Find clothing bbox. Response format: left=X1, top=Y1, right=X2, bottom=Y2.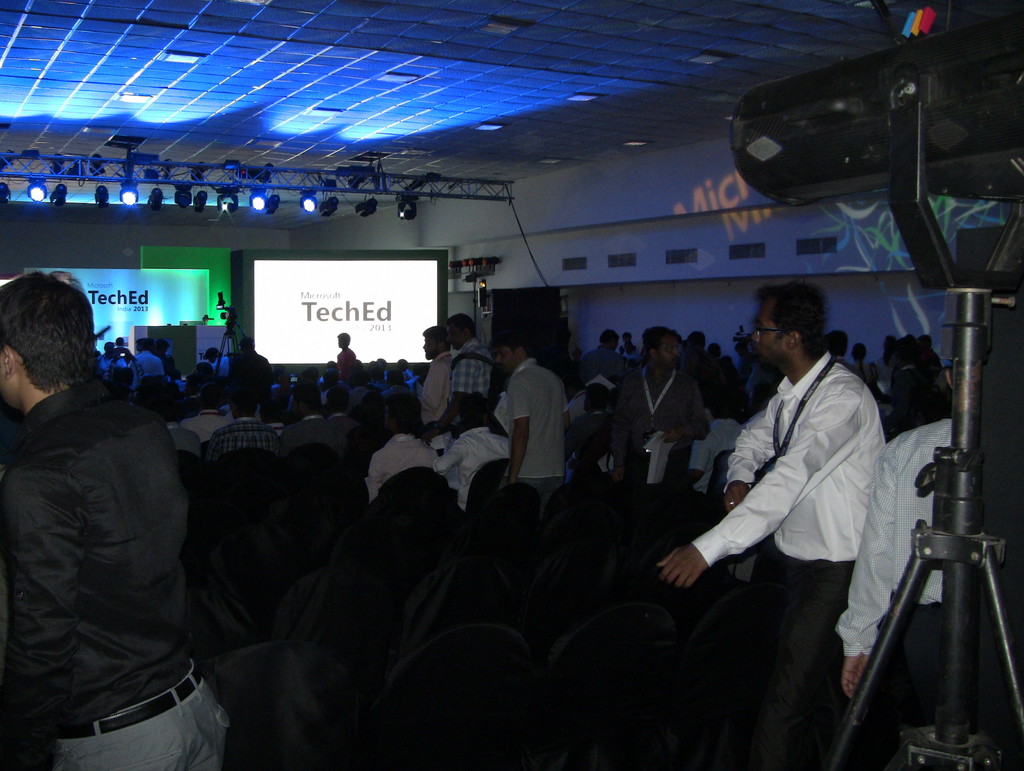
left=167, top=425, right=204, bottom=465.
